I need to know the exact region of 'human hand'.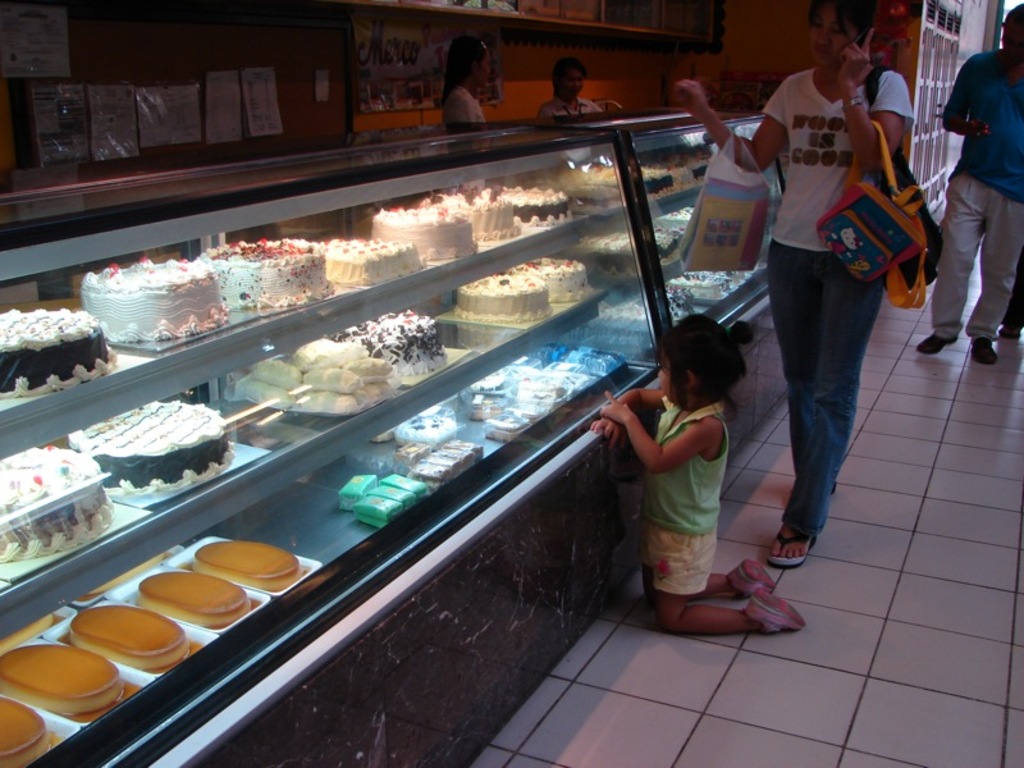
Region: bbox=(837, 28, 874, 86).
